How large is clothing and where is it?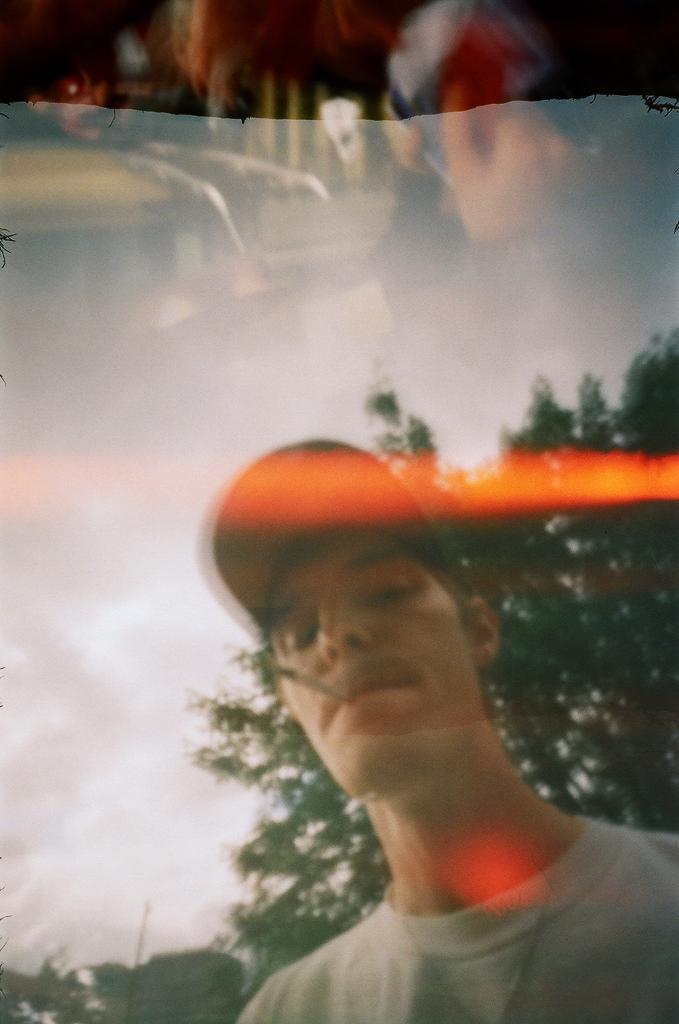
Bounding box: rect(231, 853, 594, 1009).
